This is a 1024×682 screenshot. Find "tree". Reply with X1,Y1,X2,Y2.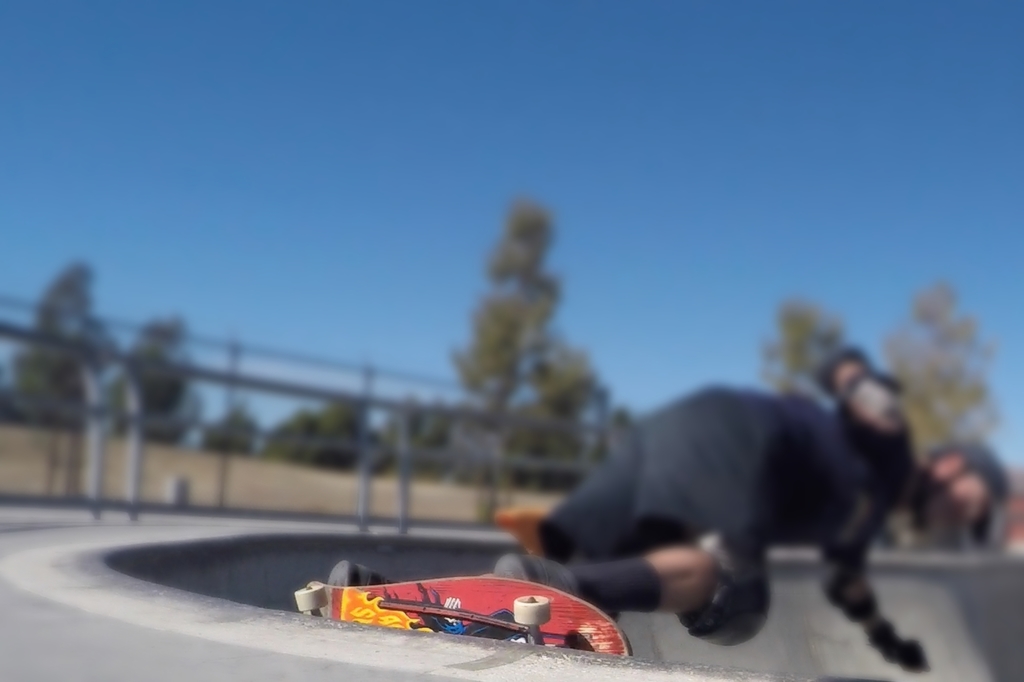
754,298,851,396.
